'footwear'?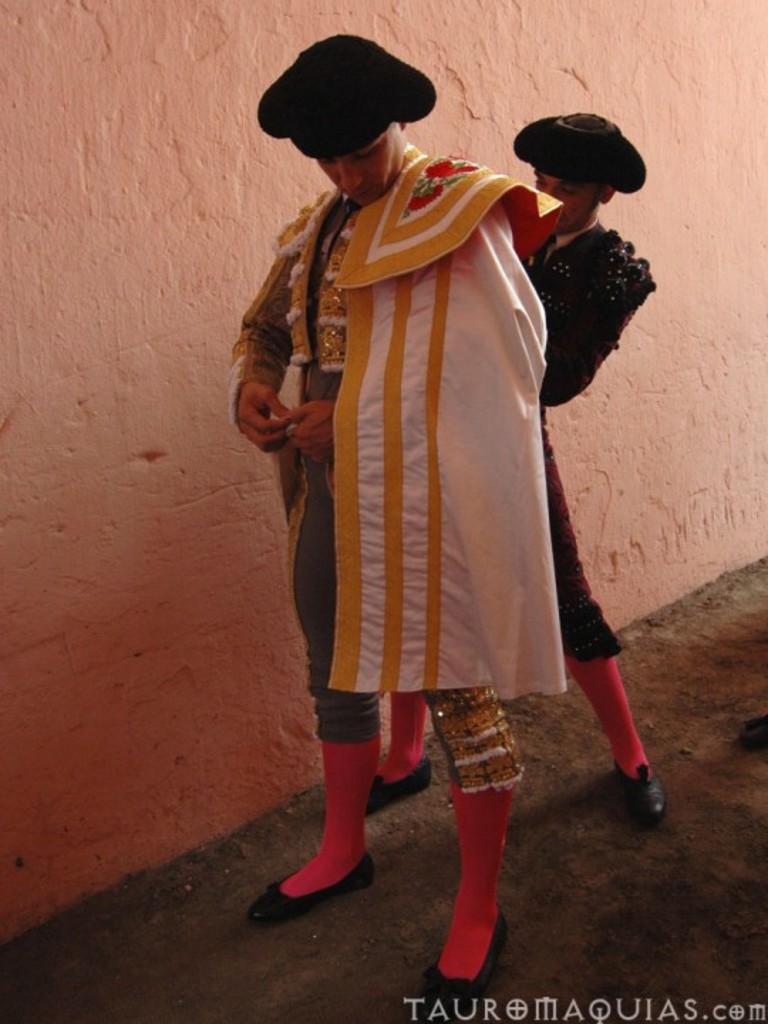
[x1=360, y1=754, x2=437, y2=815]
